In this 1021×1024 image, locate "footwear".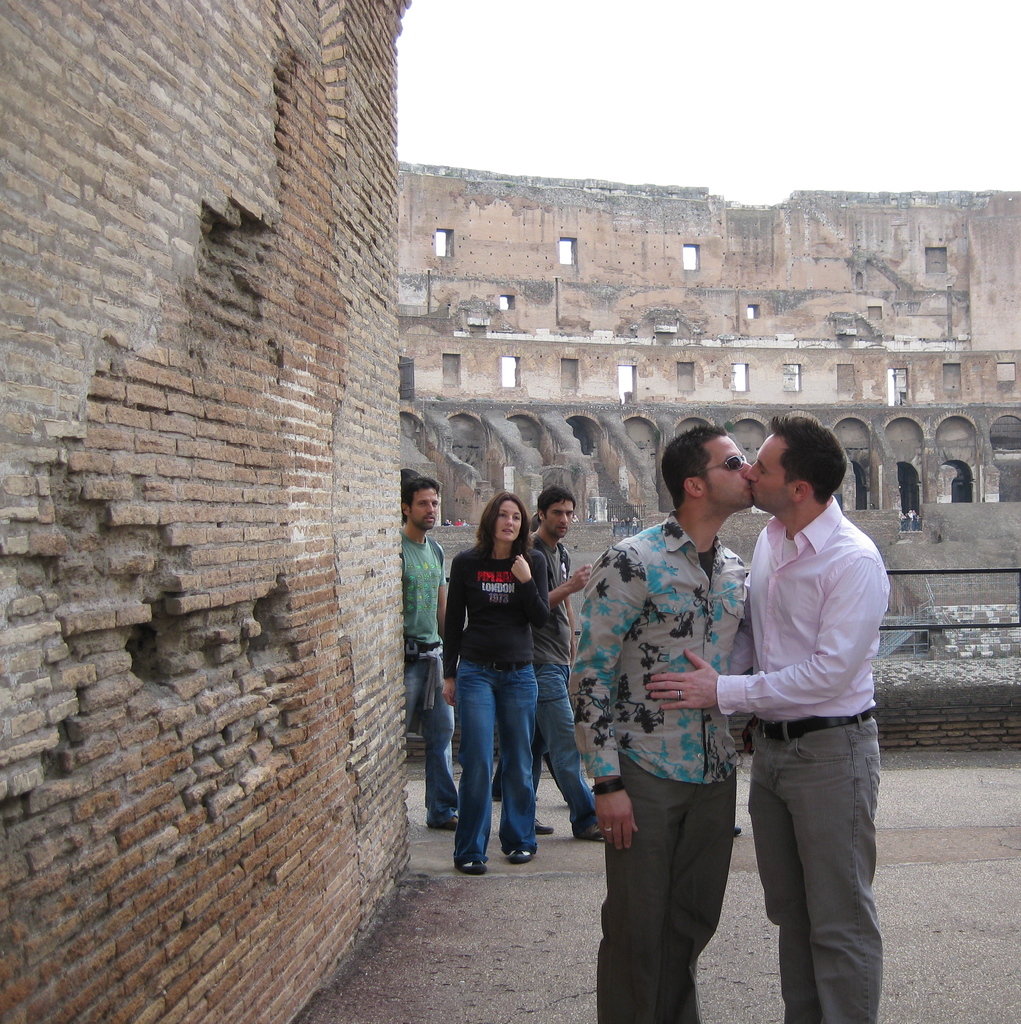
Bounding box: bbox=(461, 858, 487, 872).
